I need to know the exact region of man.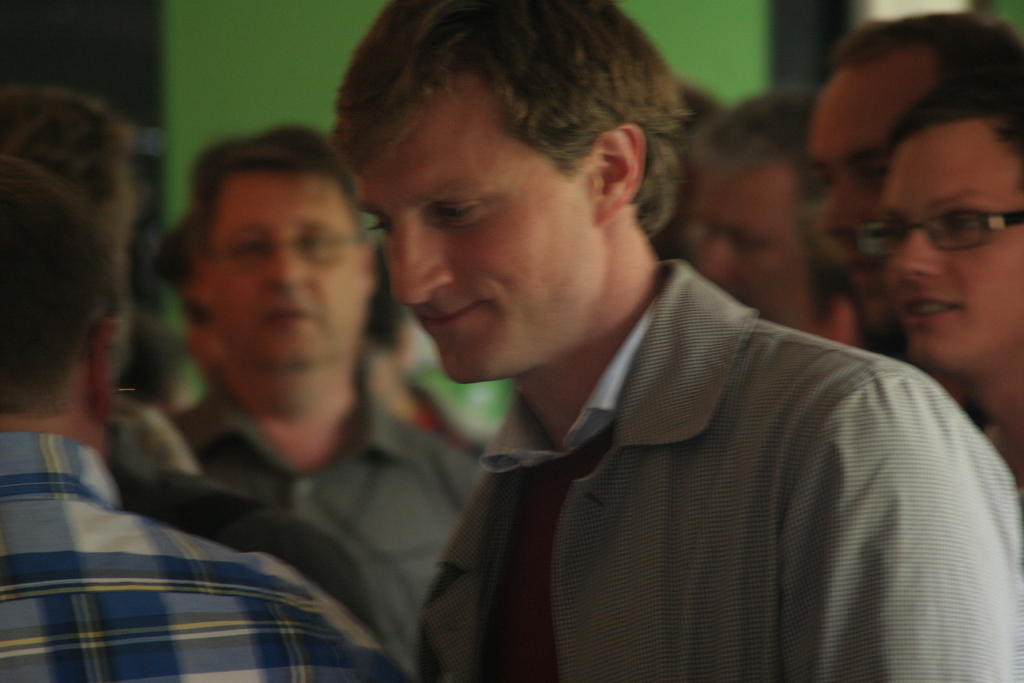
Region: BBox(332, 0, 1023, 682).
